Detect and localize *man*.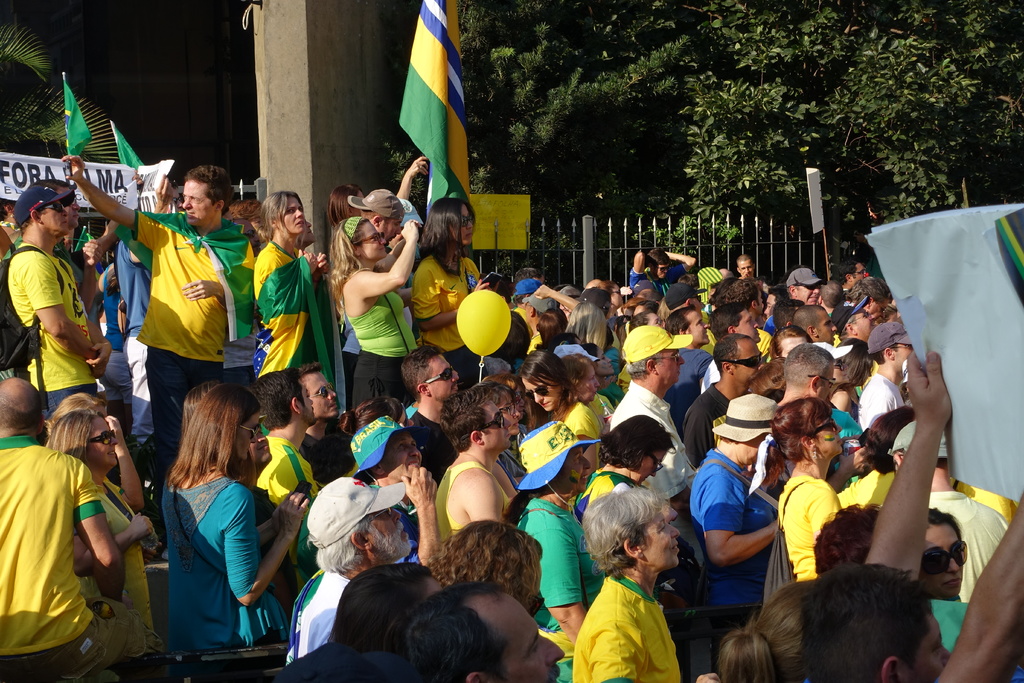
Localized at box(797, 355, 1023, 682).
